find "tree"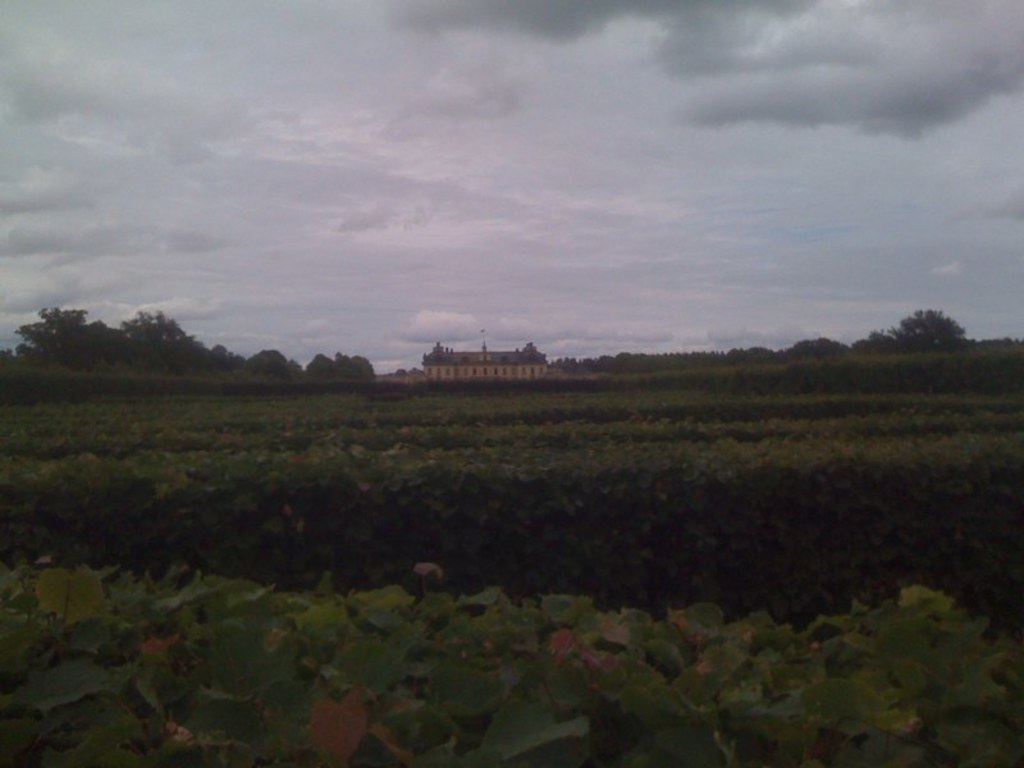
l=863, t=305, r=973, b=349
